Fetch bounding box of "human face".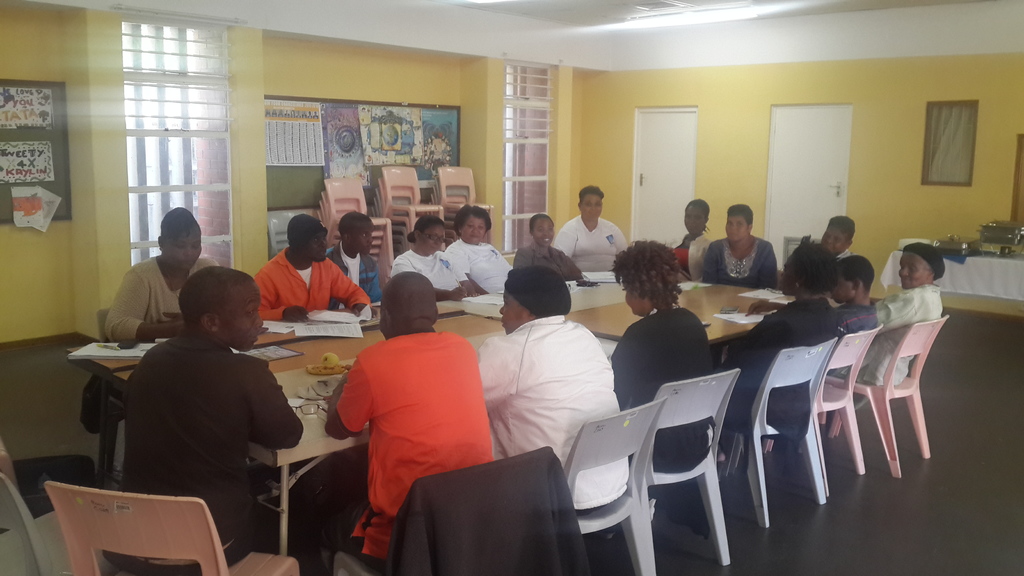
Bbox: bbox=(685, 209, 701, 229).
